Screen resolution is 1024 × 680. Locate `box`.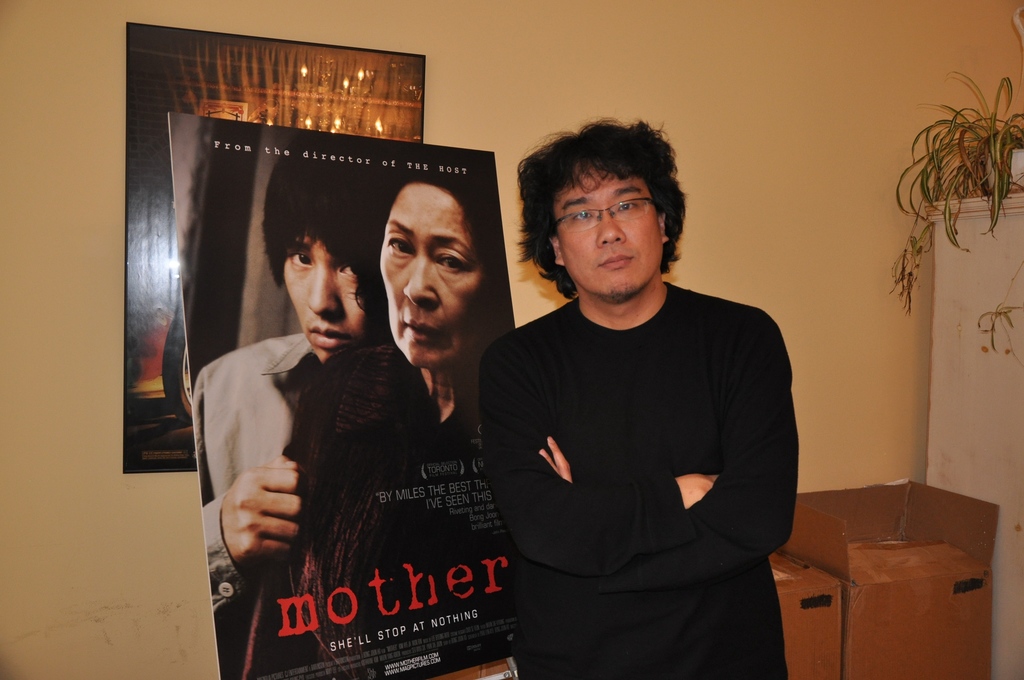
{"left": 774, "top": 552, "right": 842, "bottom": 679}.
